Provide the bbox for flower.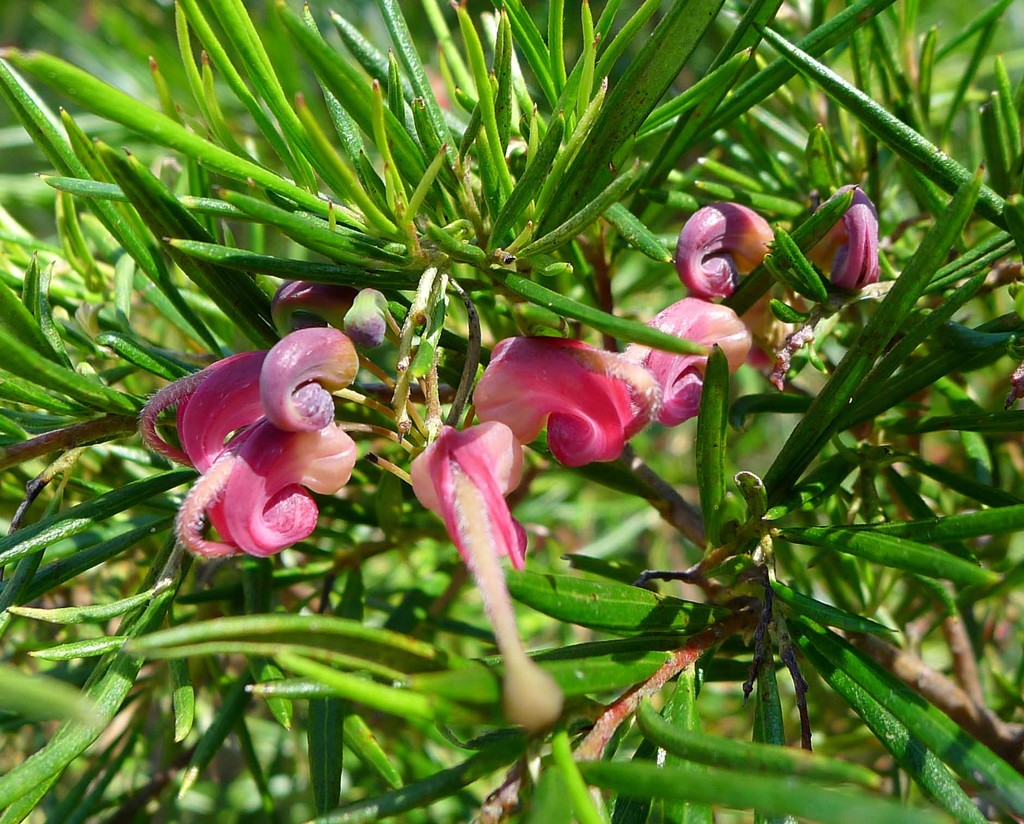
detection(136, 330, 362, 567).
